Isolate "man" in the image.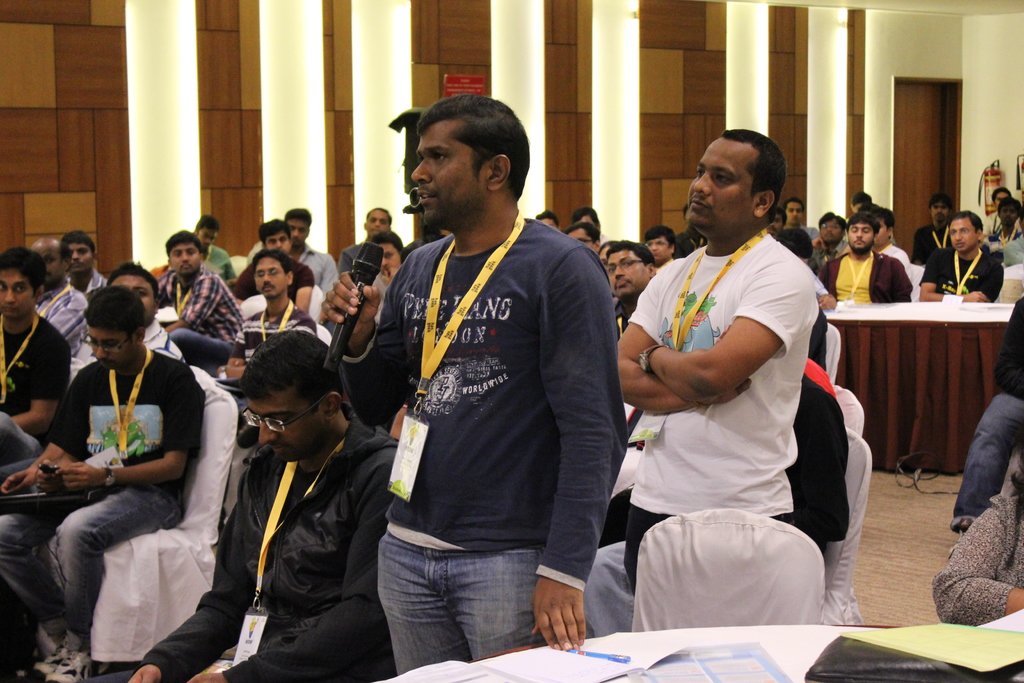
Isolated region: BBox(161, 231, 248, 355).
